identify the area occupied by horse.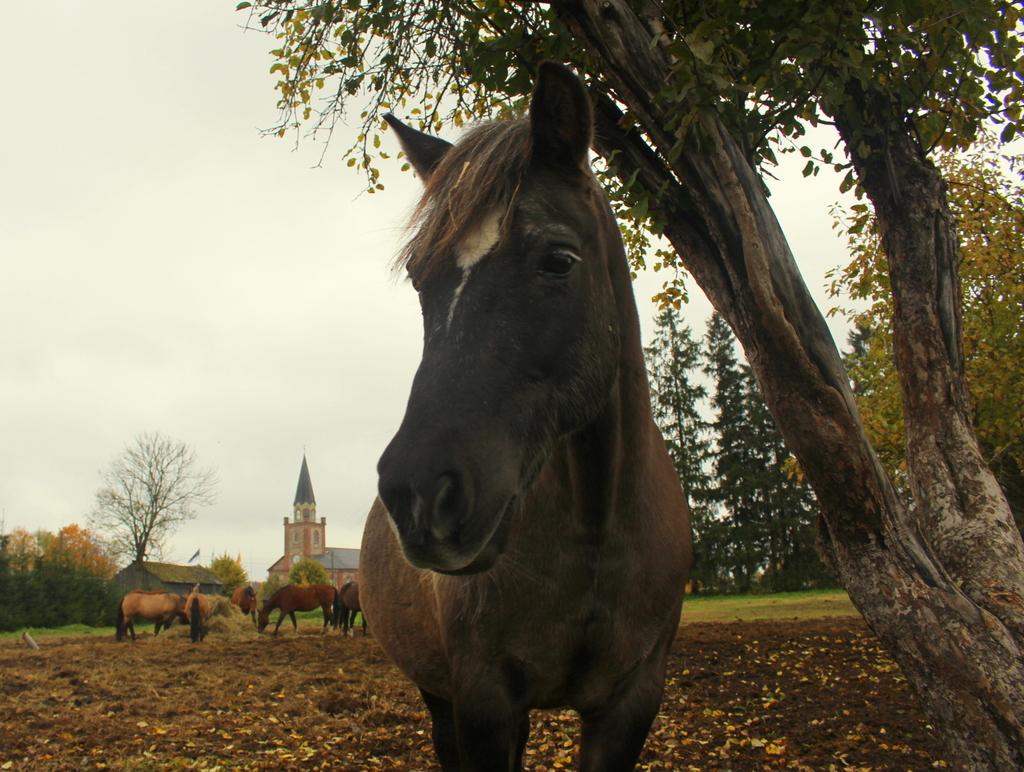
Area: (116, 590, 182, 639).
